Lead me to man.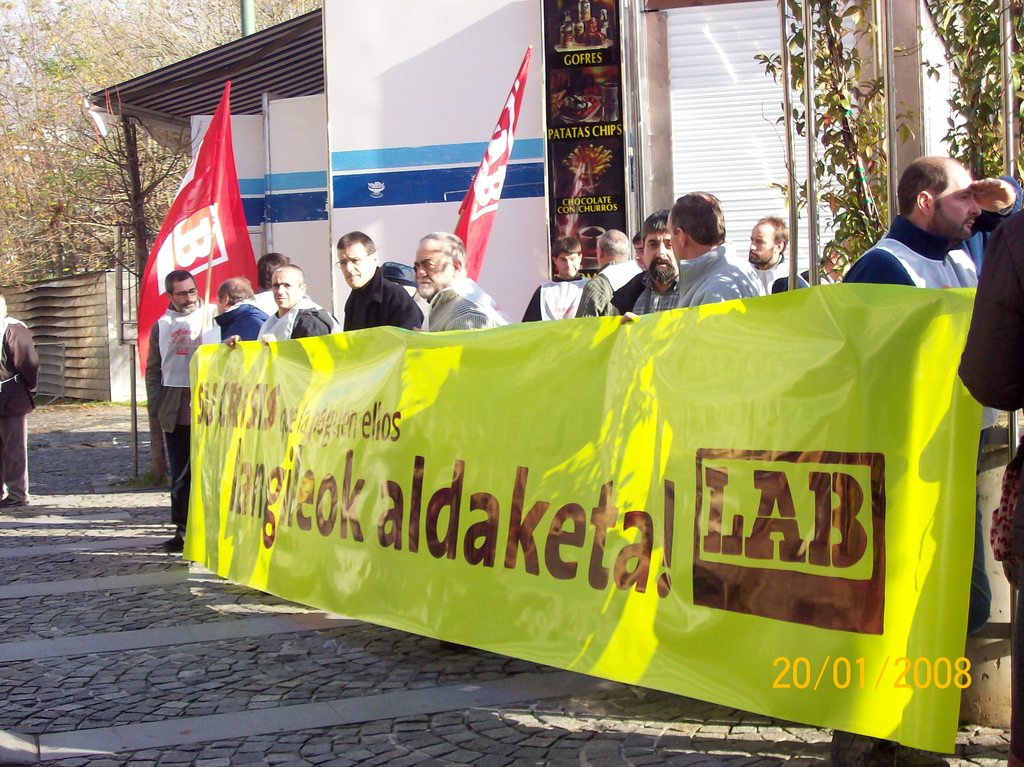
Lead to {"x1": 607, "y1": 211, "x2": 685, "y2": 311}.
